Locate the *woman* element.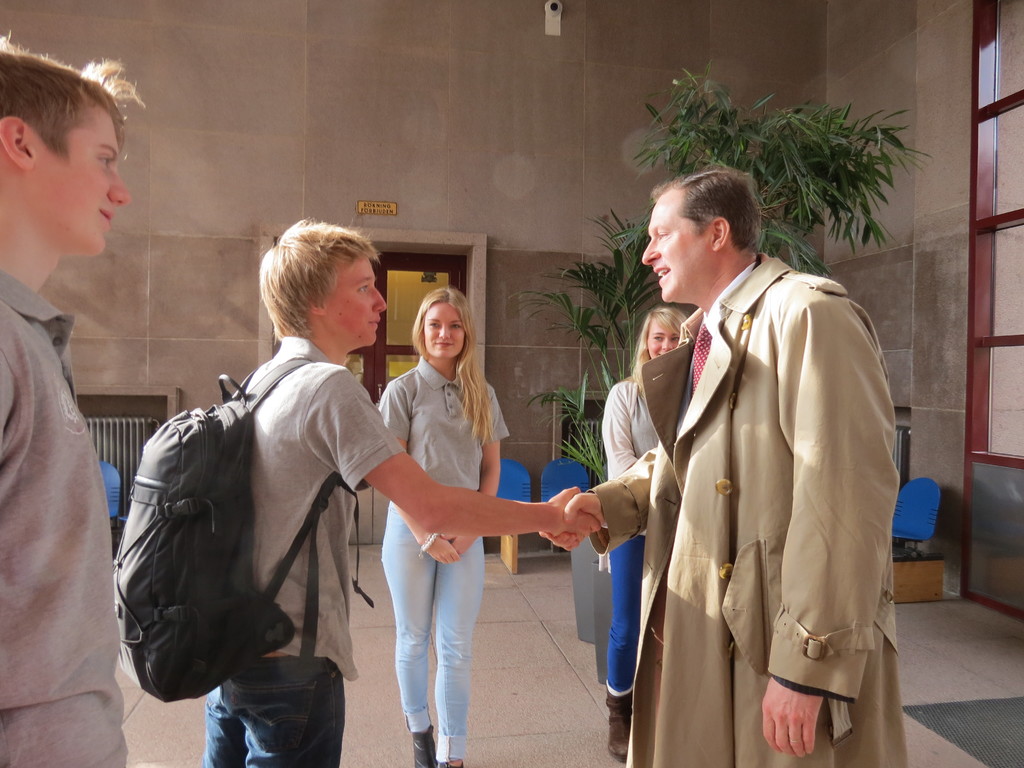
Element bbox: left=595, top=305, right=692, bottom=752.
